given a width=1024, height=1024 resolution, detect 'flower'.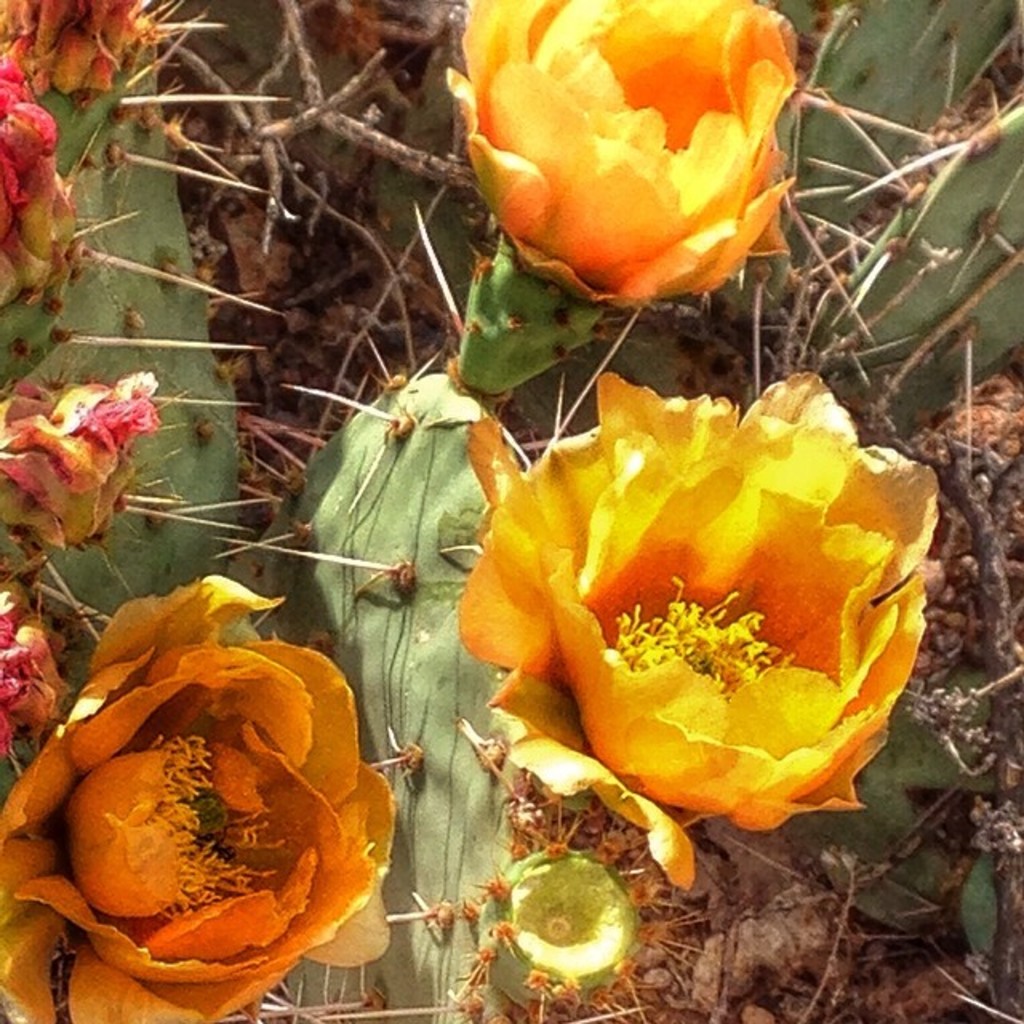
[0, 587, 400, 1022].
